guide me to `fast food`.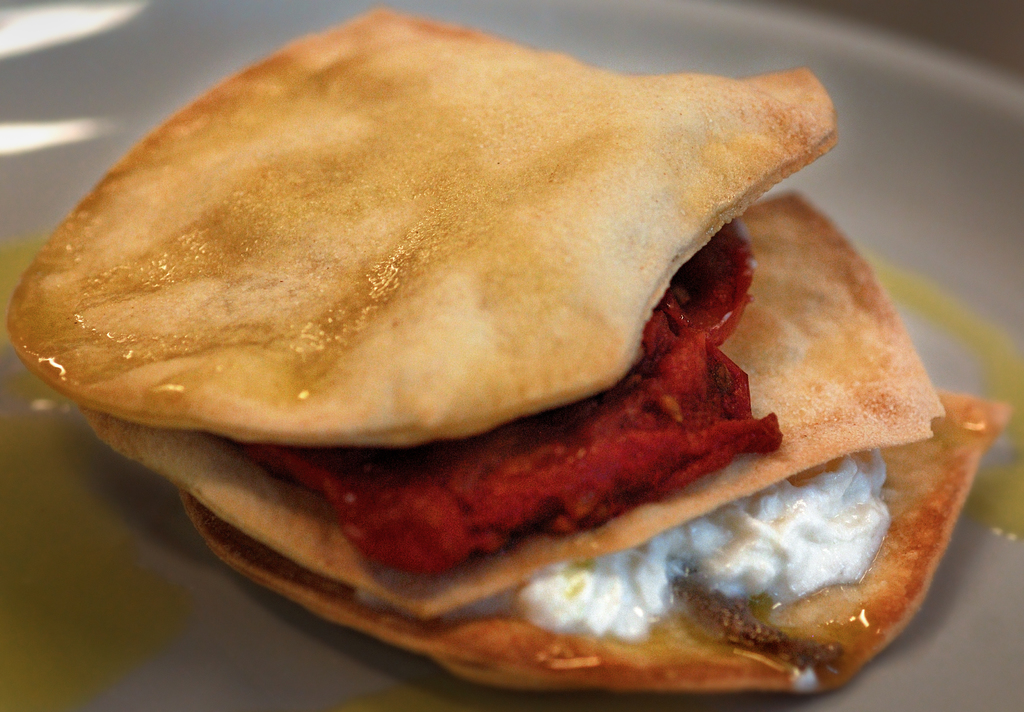
Guidance: 24, 0, 975, 668.
